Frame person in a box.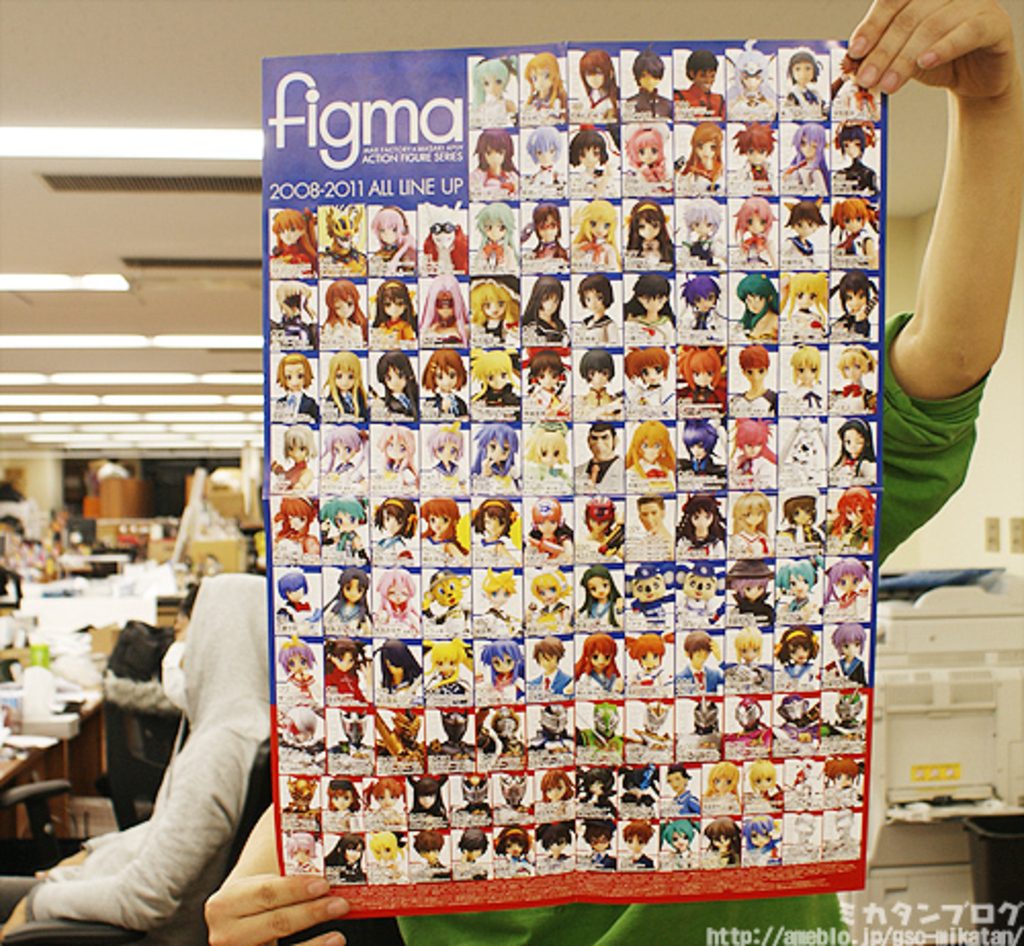
bbox=[629, 287, 680, 352].
